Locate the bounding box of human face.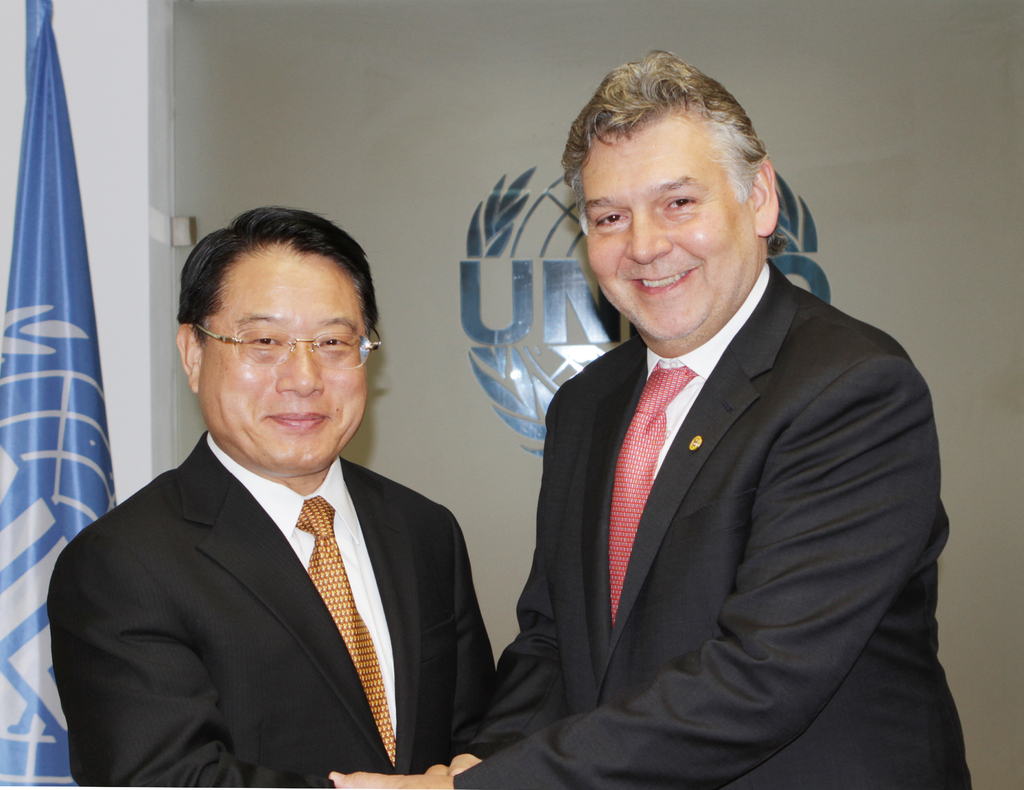
Bounding box: [196,252,371,470].
